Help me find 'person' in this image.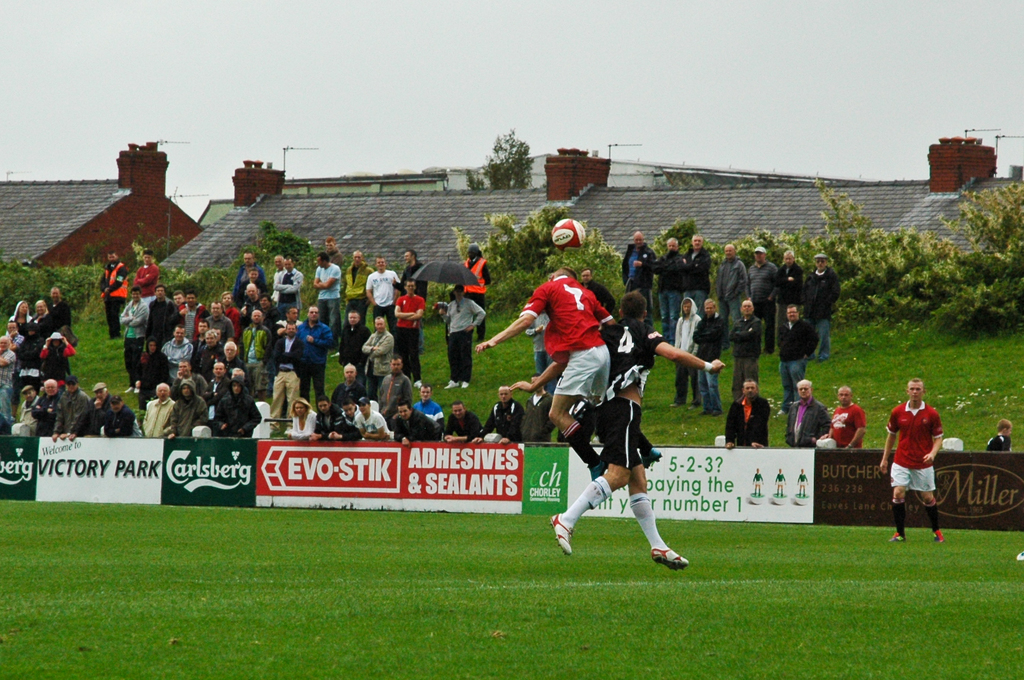
Found it: locate(474, 267, 618, 486).
